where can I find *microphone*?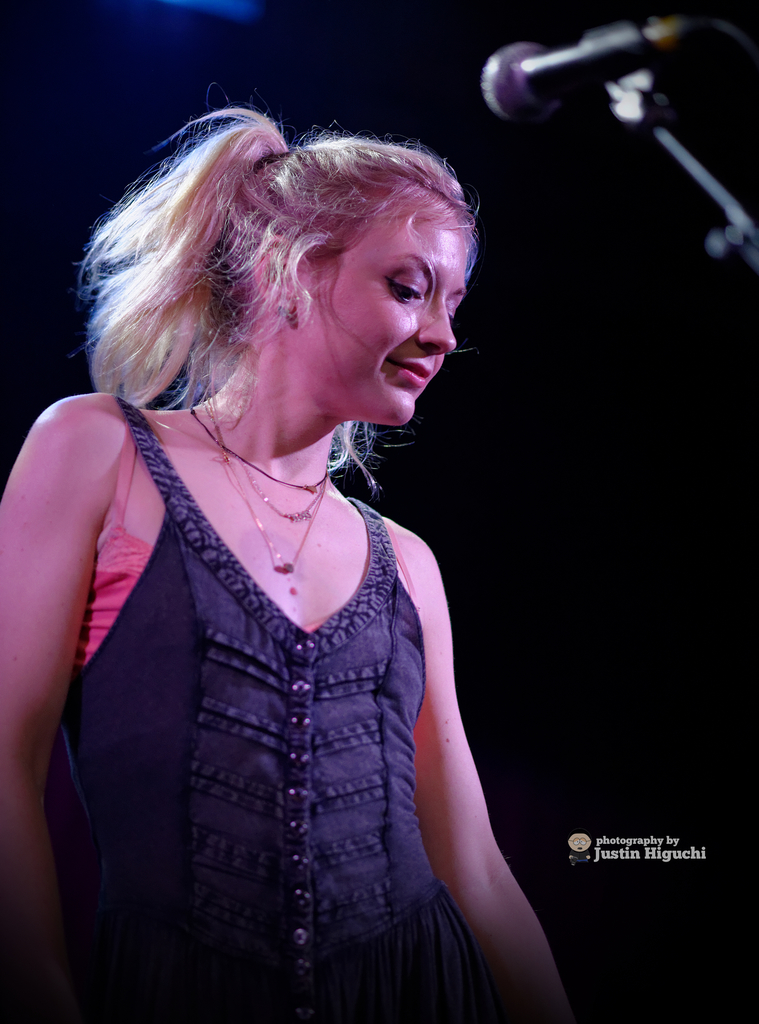
You can find it at (459,0,724,140).
